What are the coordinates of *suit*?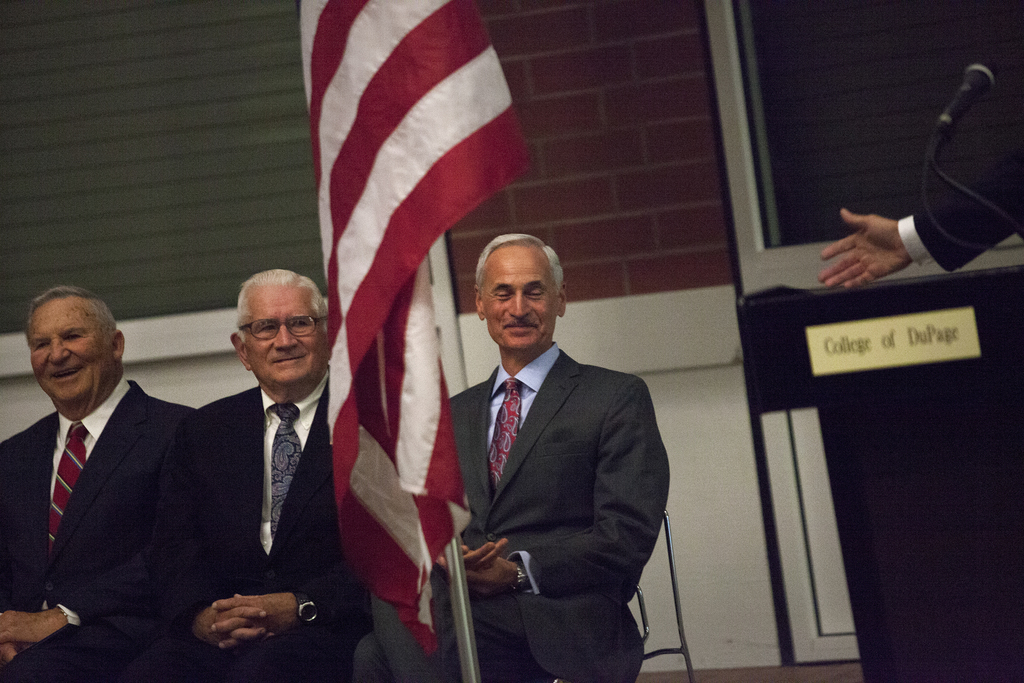
left=913, top=147, right=1023, bottom=273.
